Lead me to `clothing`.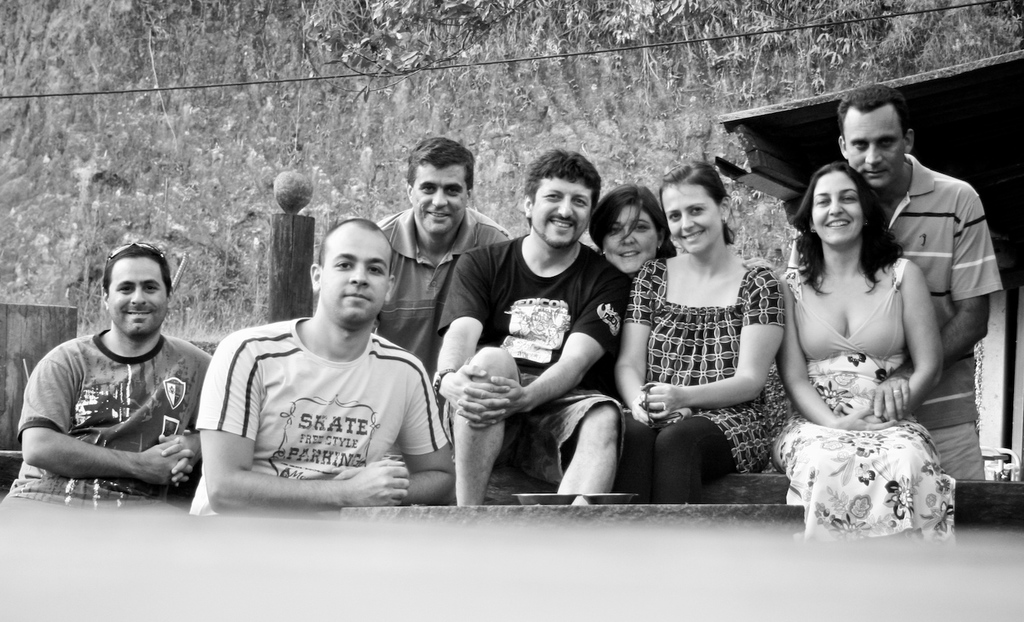
Lead to BBox(885, 156, 997, 479).
